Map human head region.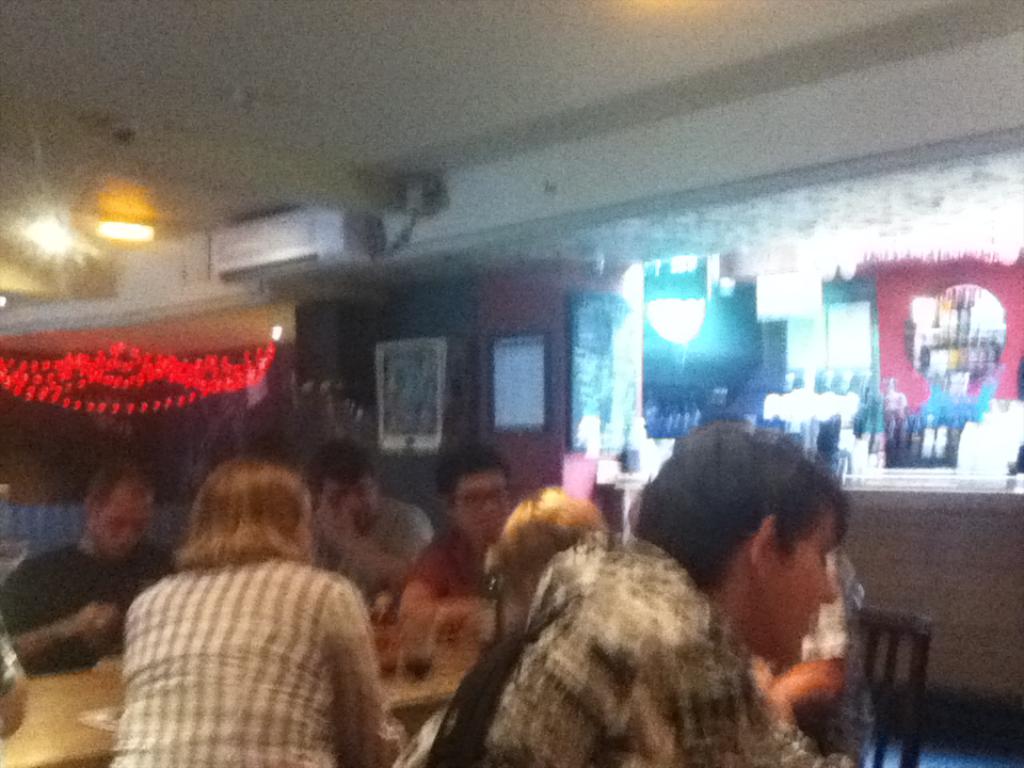
Mapped to crop(436, 466, 508, 553).
